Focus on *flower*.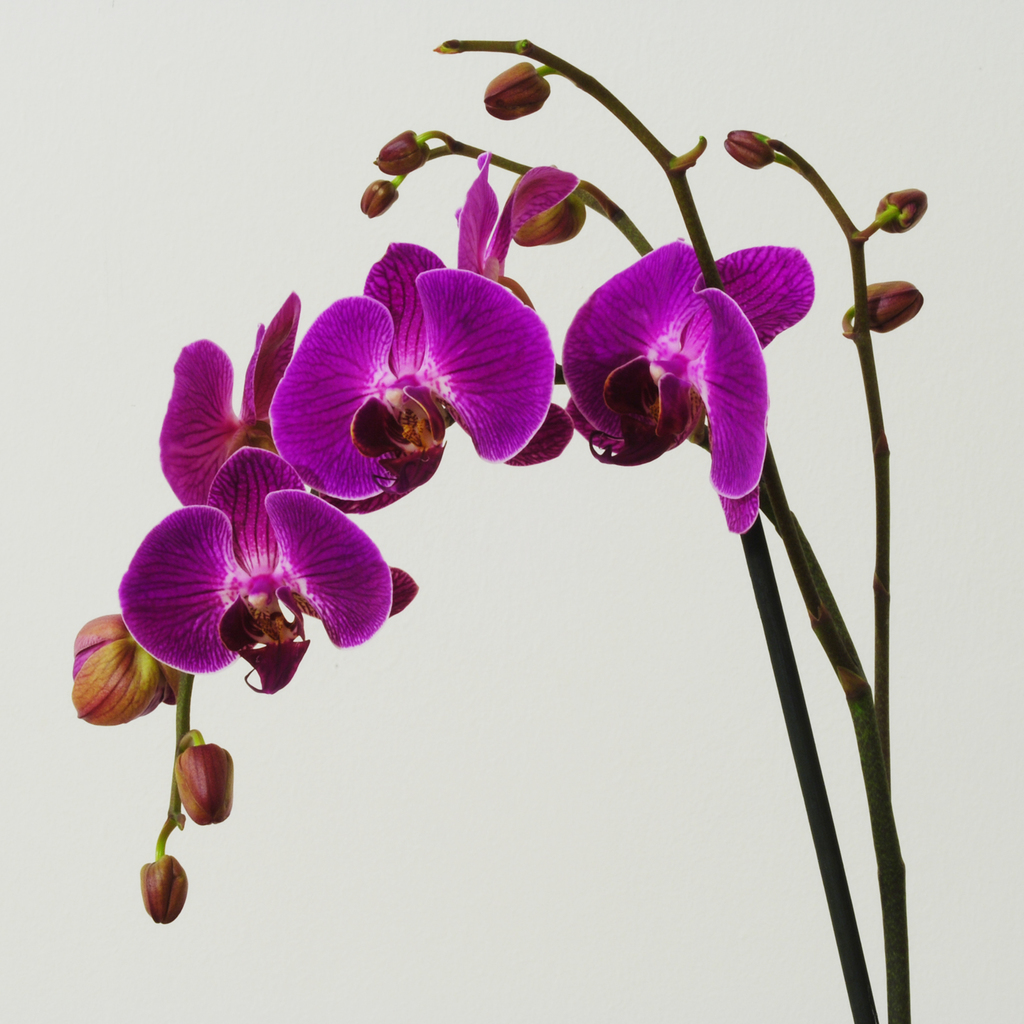
Focused at l=166, t=294, r=297, b=518.
